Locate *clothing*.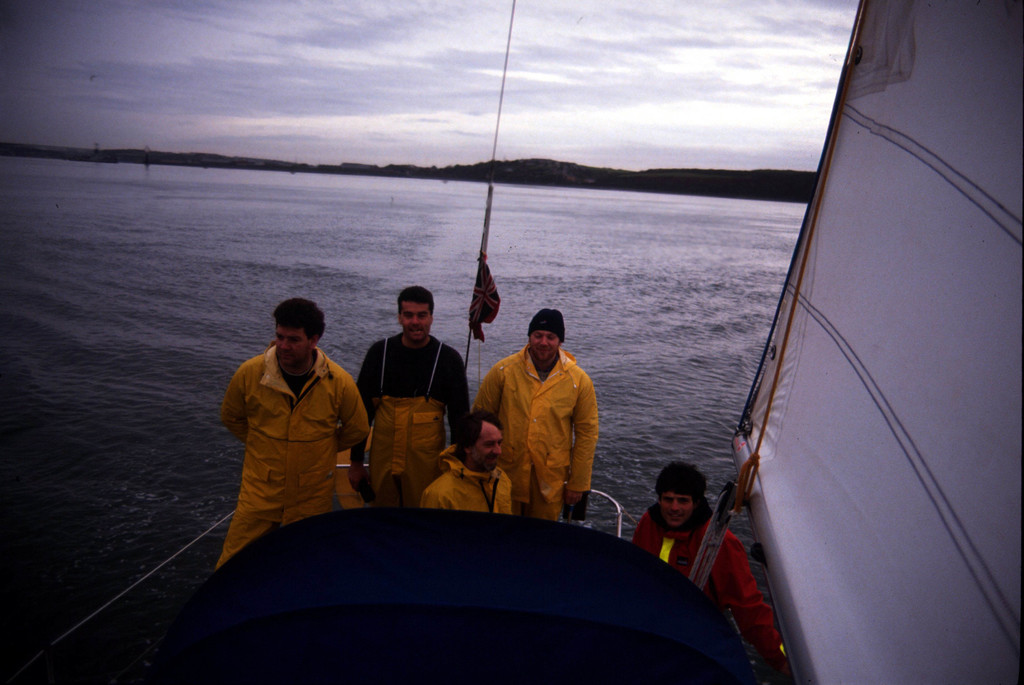
Bounding box: region(216, 346, 371, 570).
